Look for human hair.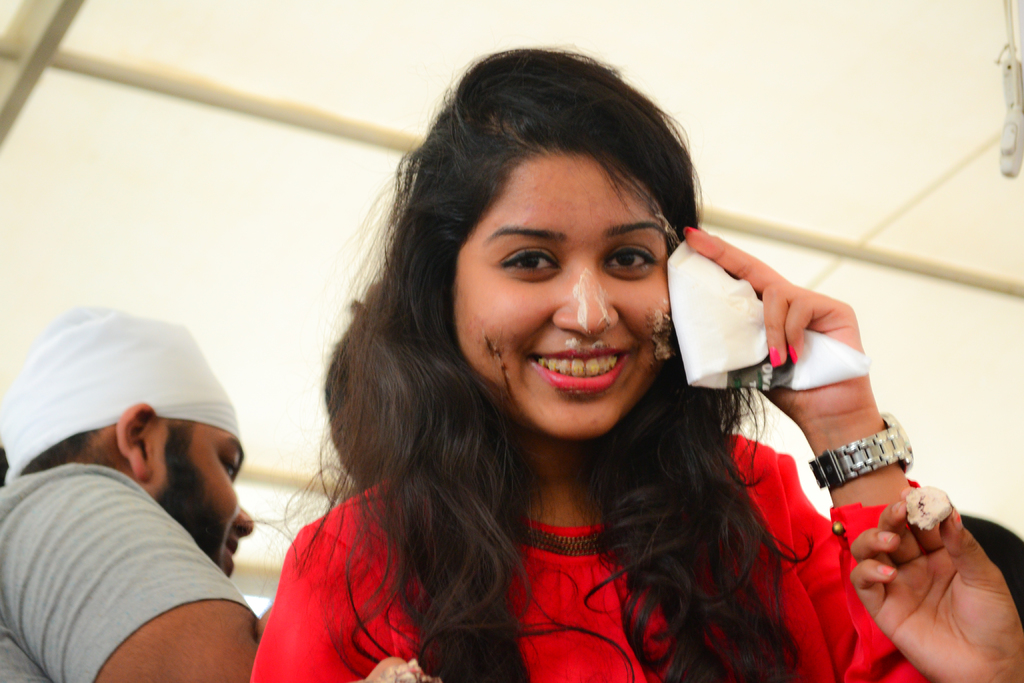
Found: box(268, 58, 825, 634).
